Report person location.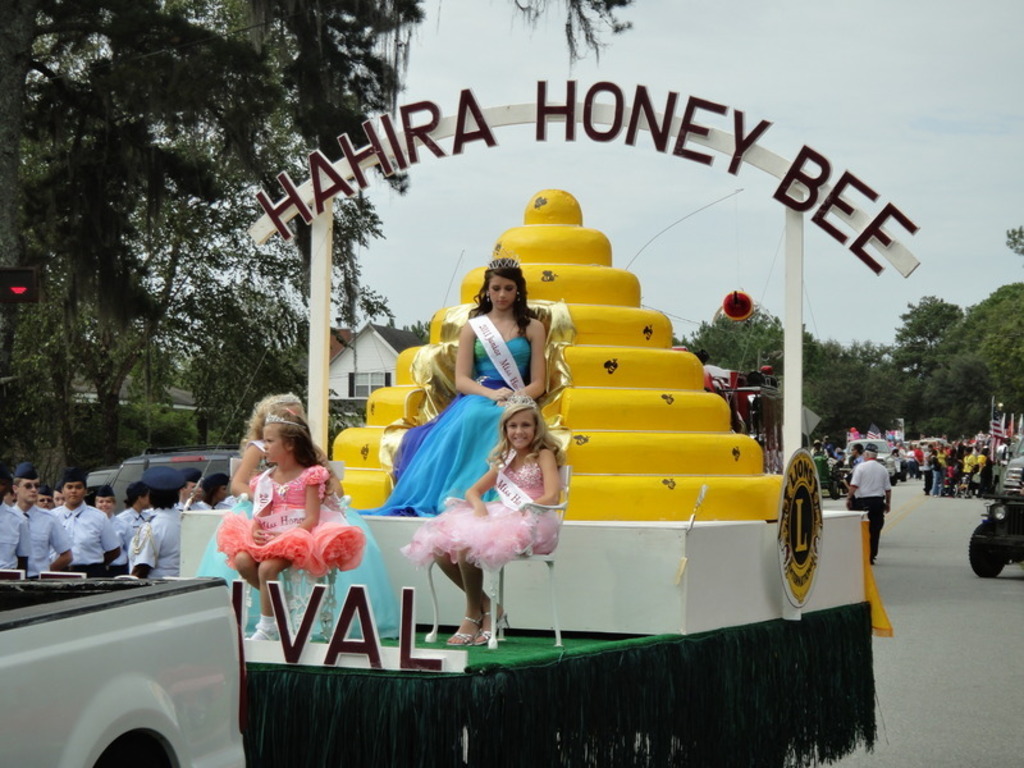
Report: box=[214, 408, 369, 639].
